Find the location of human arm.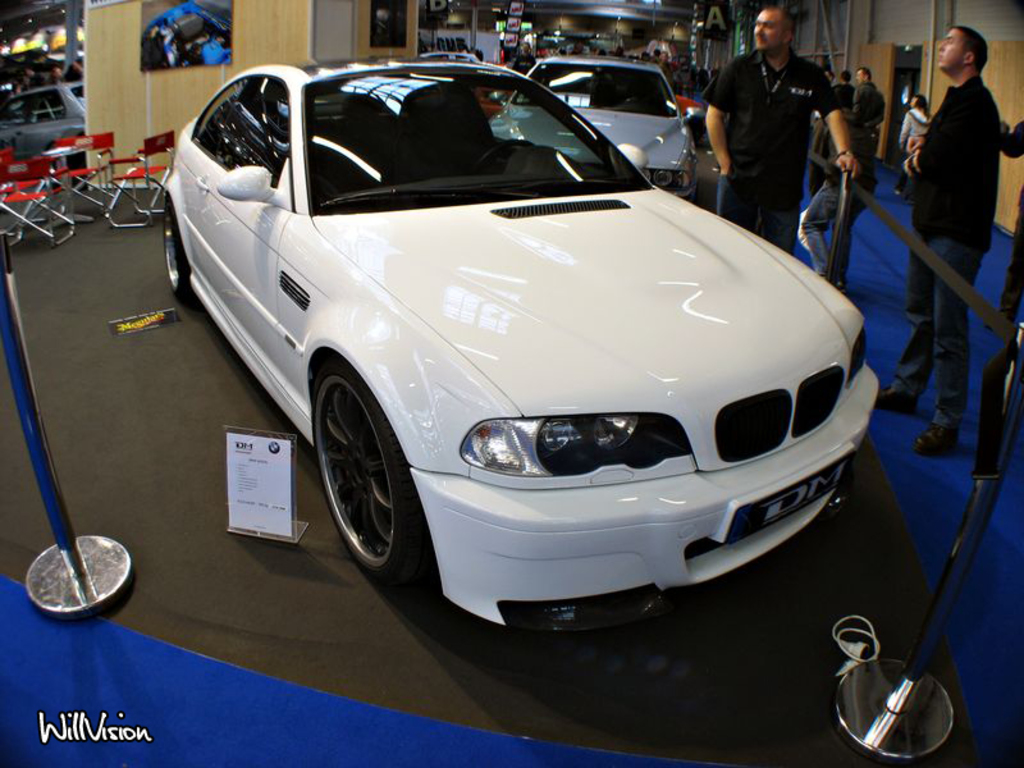
Location: select_region(998, 119, 1023, 160).
